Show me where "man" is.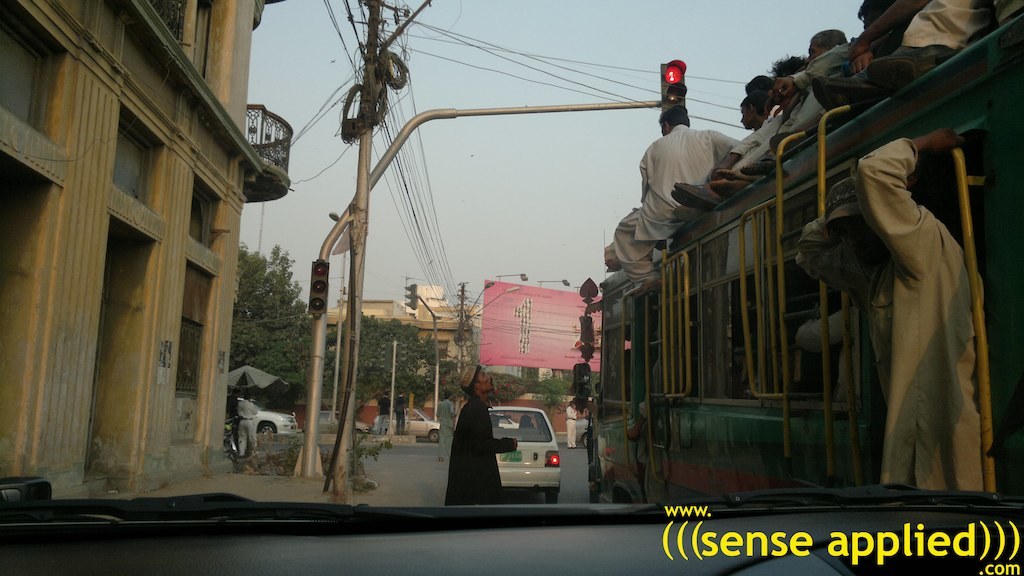
"man" is at pyautogui.locateOnScreen(444, 364, 519, 505).
